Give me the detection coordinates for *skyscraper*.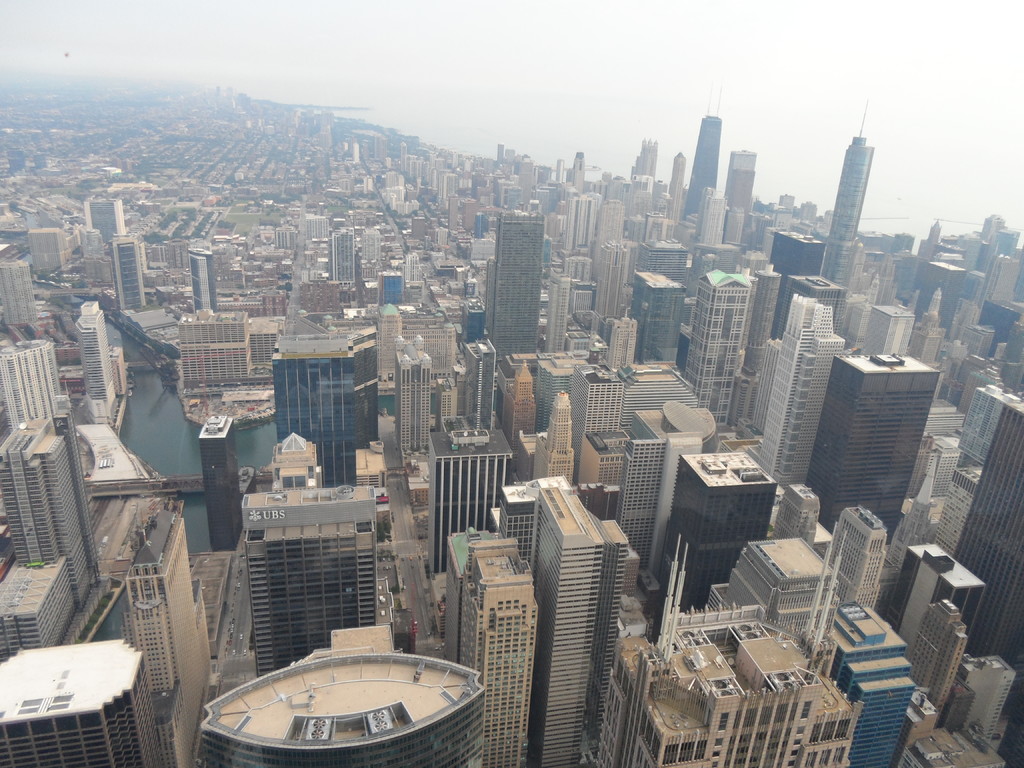
select_region(900, 536, 987, 728).
